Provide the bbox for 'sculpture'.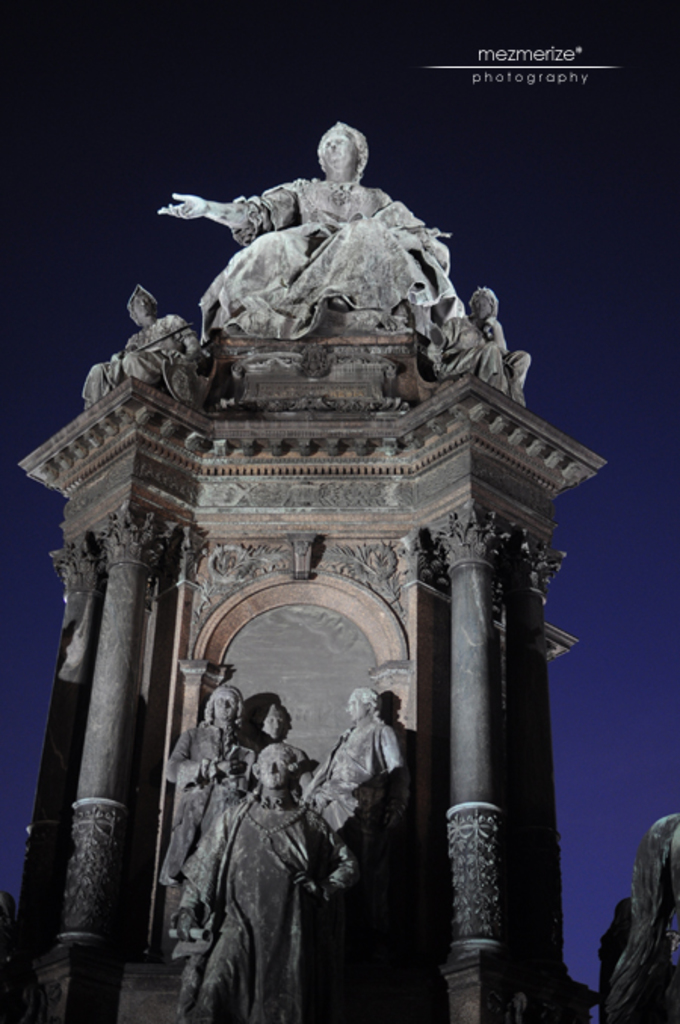
<box>159,686,245,950</box>.
